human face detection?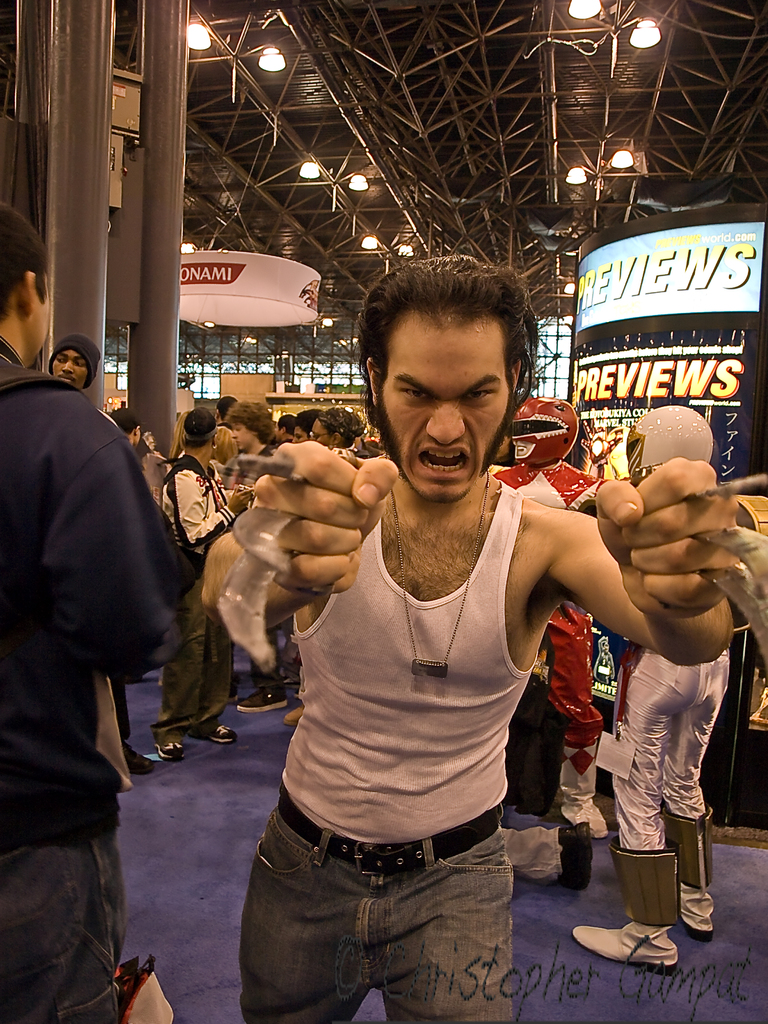
left=378, top=316, right=513, bottom=499
